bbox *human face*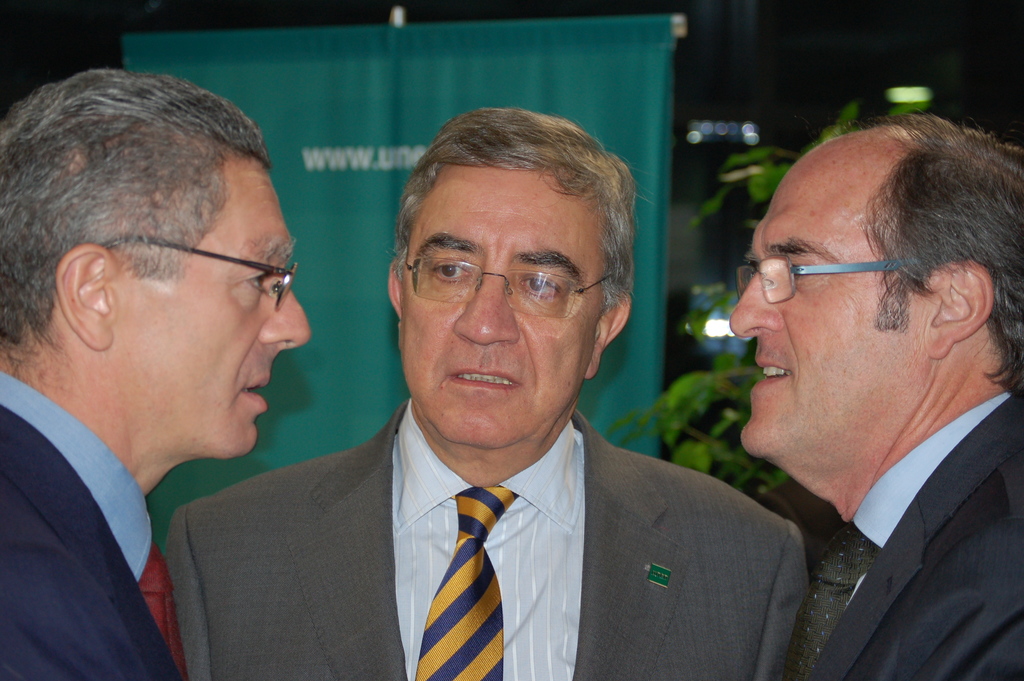
{"left": 115, "top": 165, "right": 312, "bottom": 458}
